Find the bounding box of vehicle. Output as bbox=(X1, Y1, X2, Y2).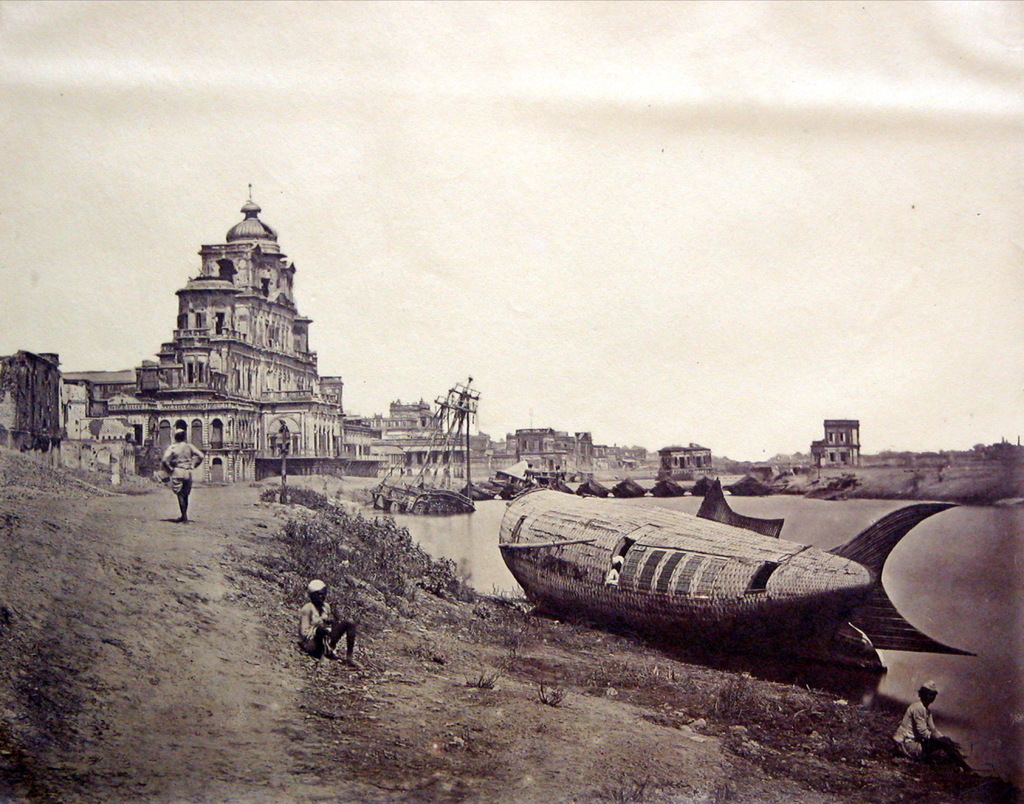
bbox=(507, 491, 909, 662).
